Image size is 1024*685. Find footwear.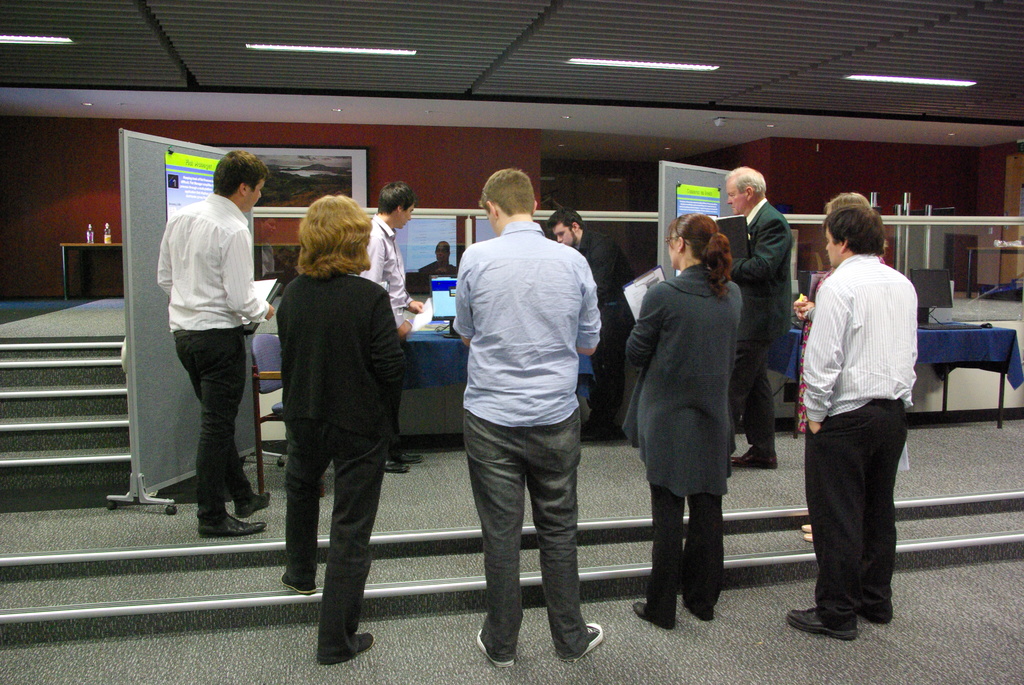
{"left": 198, "top": 510, "right": 268, "bottom": 537}.
